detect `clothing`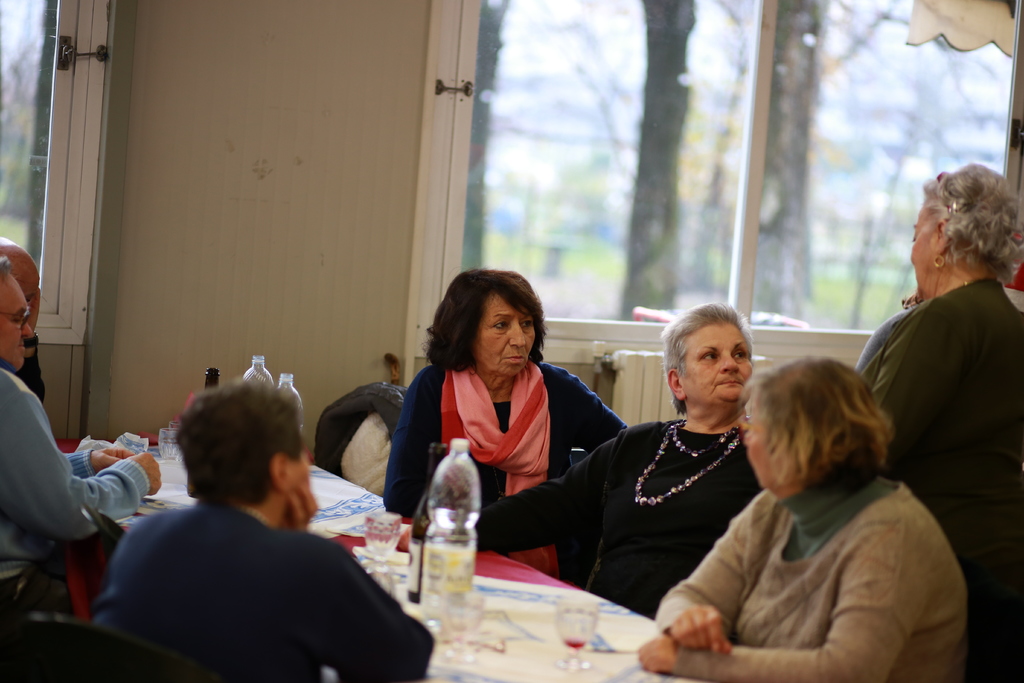
390 360 652 557
